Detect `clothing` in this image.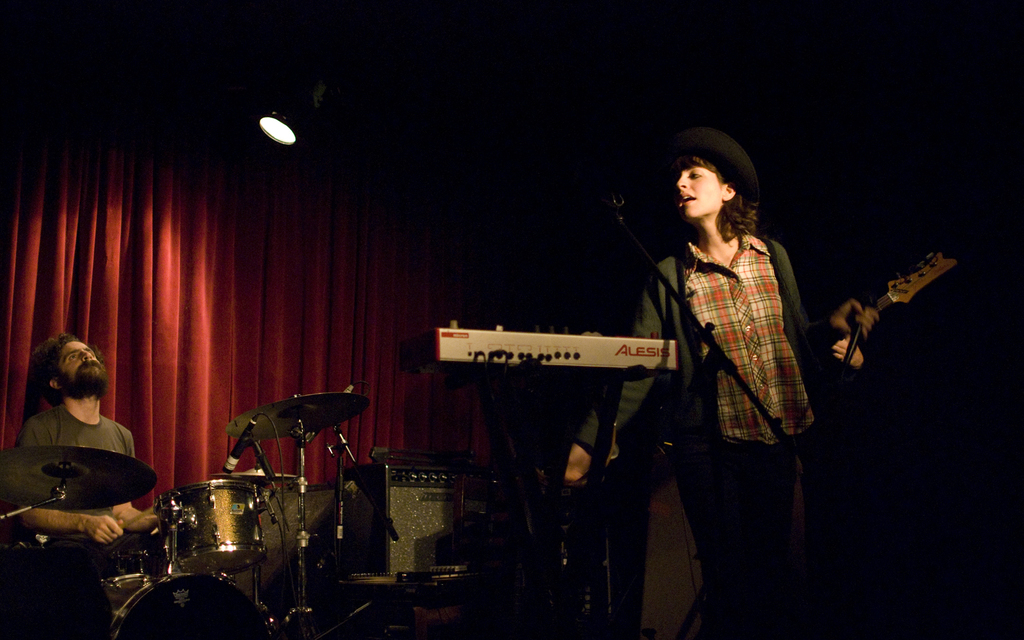
Detection: bbox(568, 224, 890, 639).
